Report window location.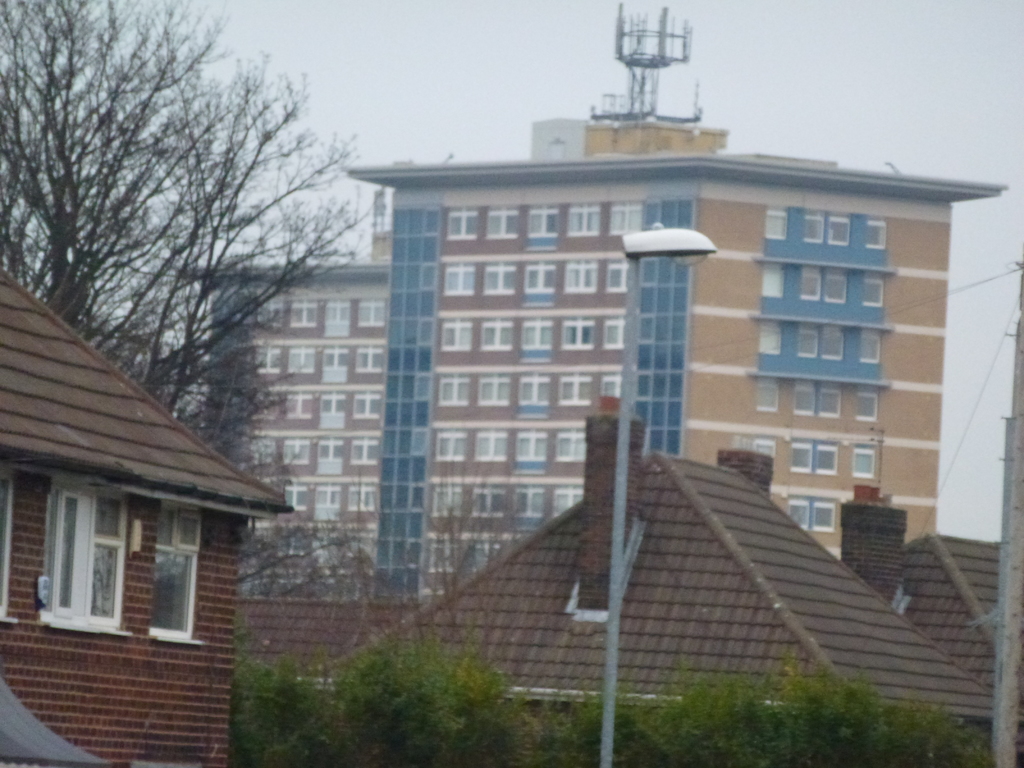
Report: (left=799, top=324, right=813, bottom=360).
